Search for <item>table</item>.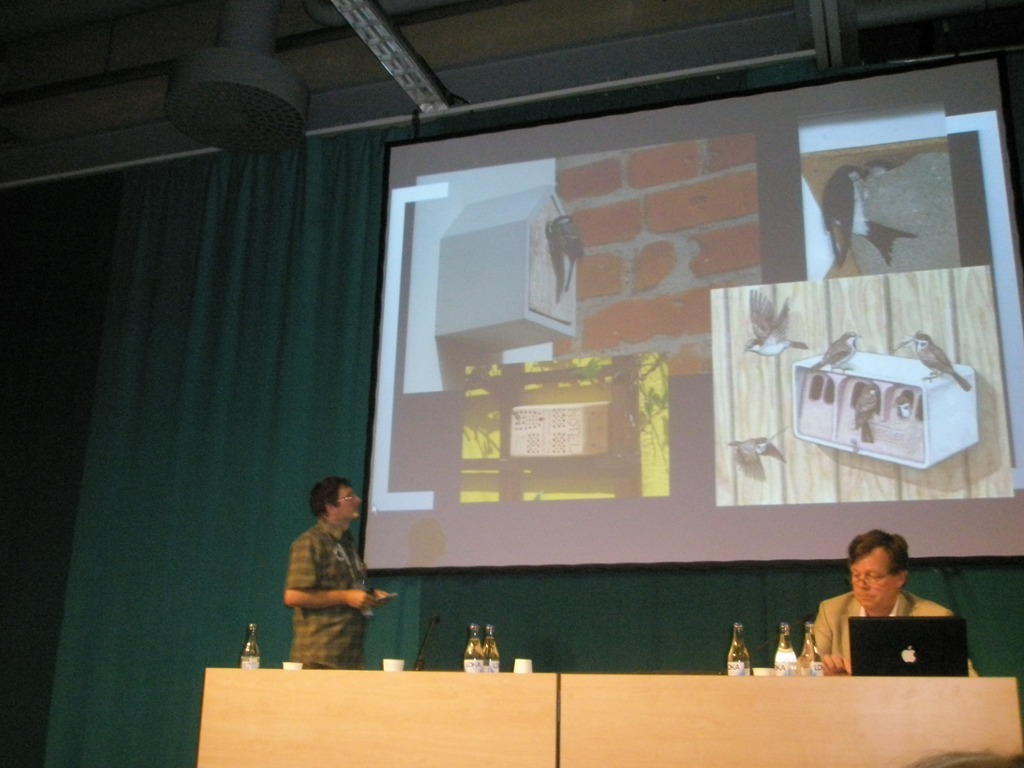
Found at 563/674/1023/767.
